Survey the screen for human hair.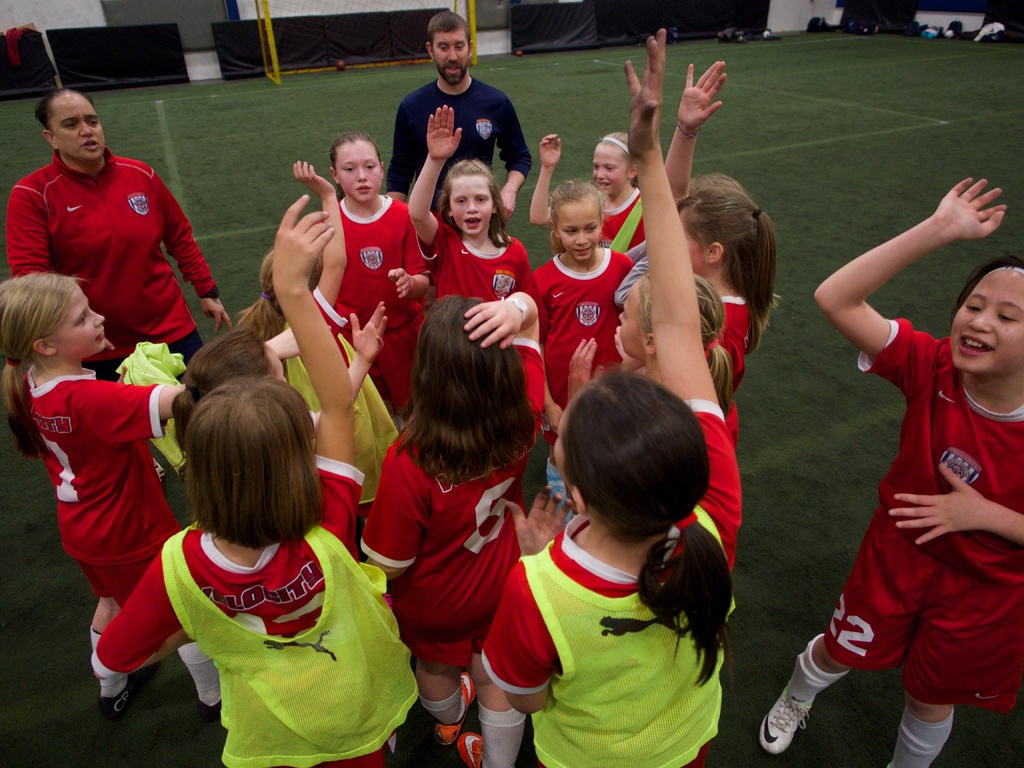
Survey found: rect(234, 248, 329, 342).
